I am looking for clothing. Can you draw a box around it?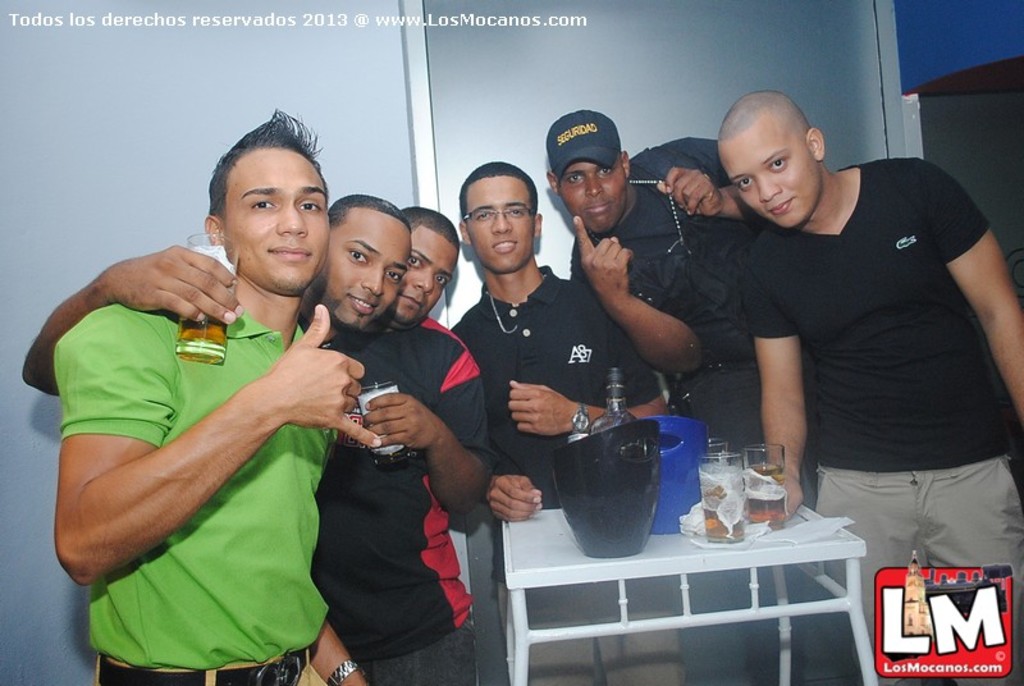
Sure, the bounding box is (748,160,1023,685).
